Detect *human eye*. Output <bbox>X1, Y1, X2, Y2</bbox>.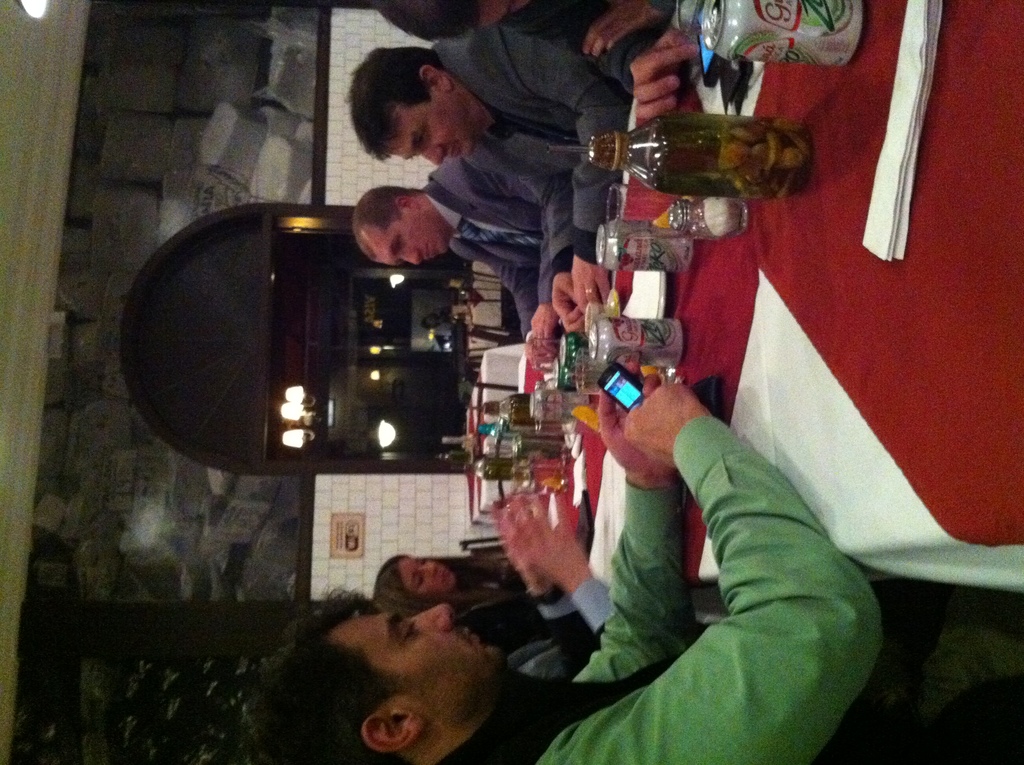
<bbox>389, 613, 419, 645</bbox>.
